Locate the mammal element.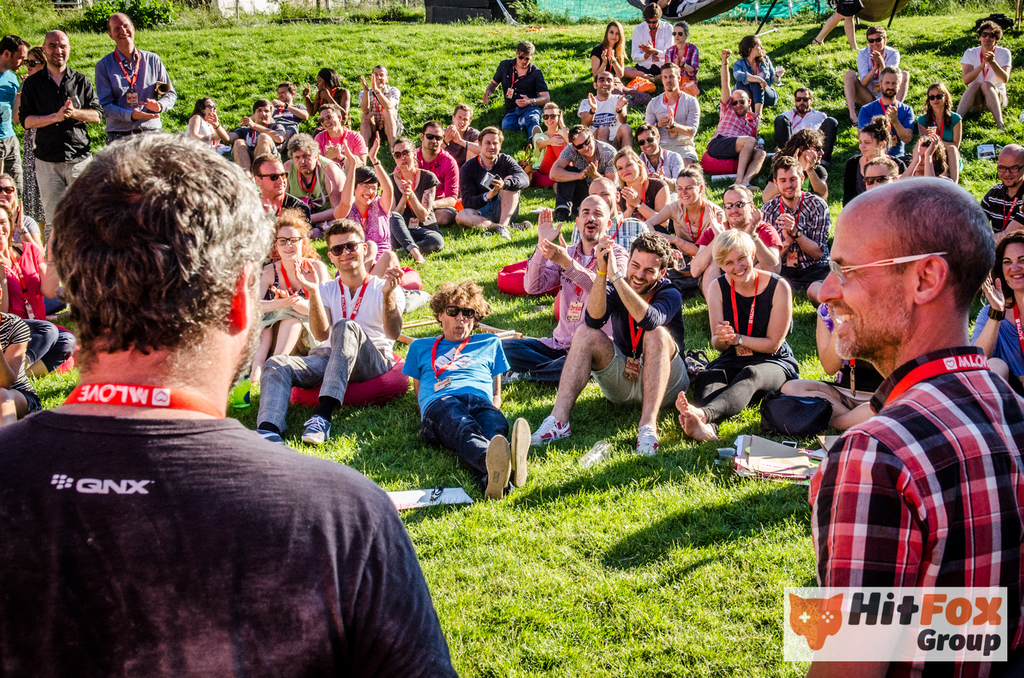
Element bbox: detection(568, 181, 646, 252).
